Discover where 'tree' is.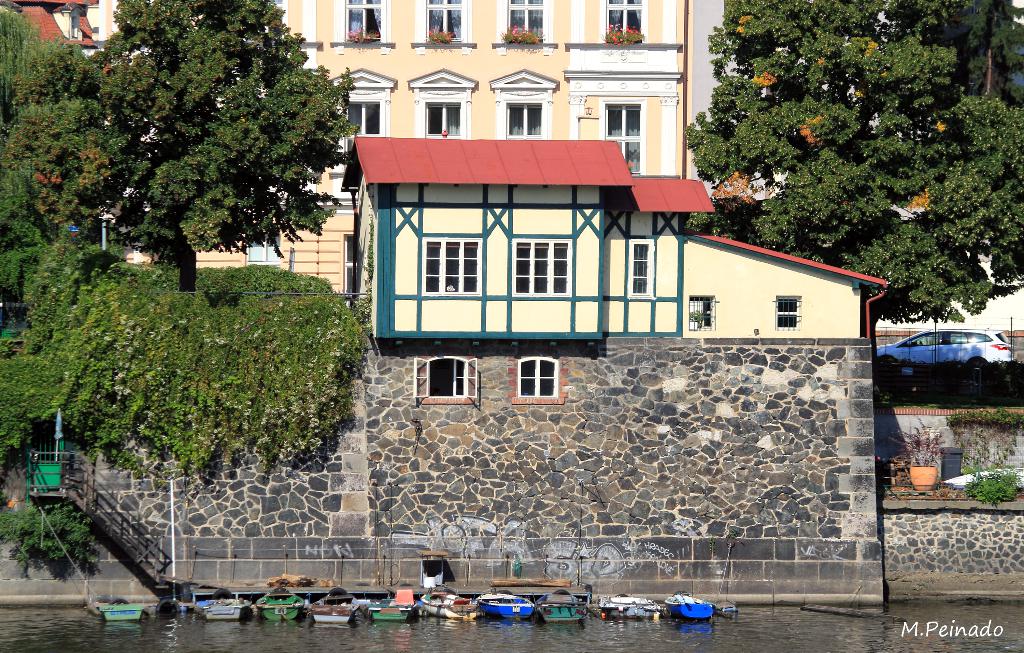
Discovered at crop(0, 6, 371, 476).
